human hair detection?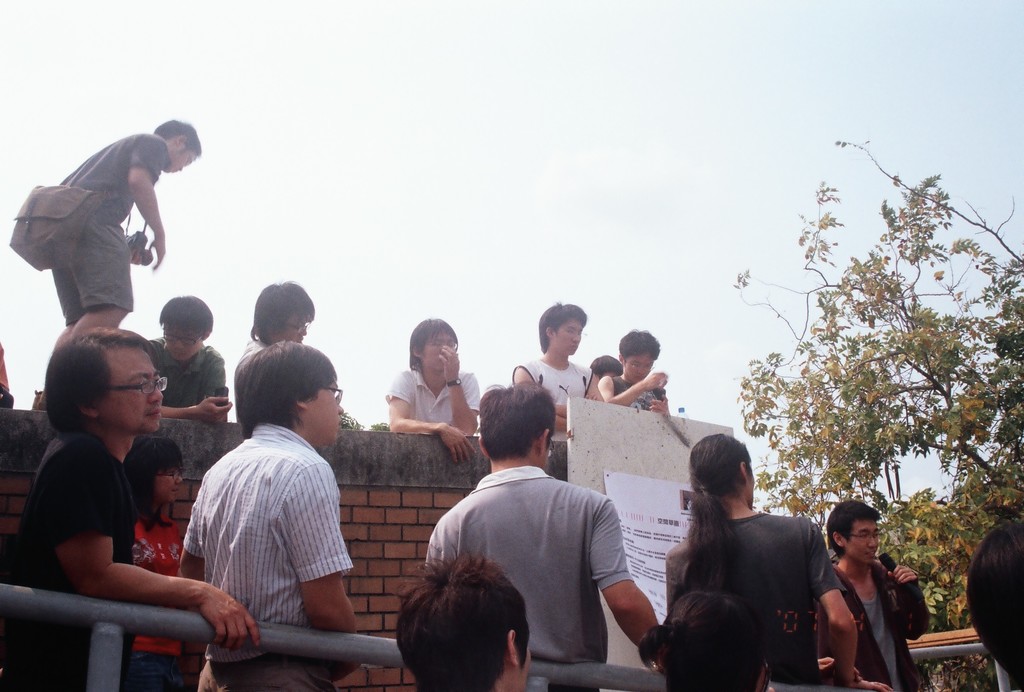
824:498:879:556
